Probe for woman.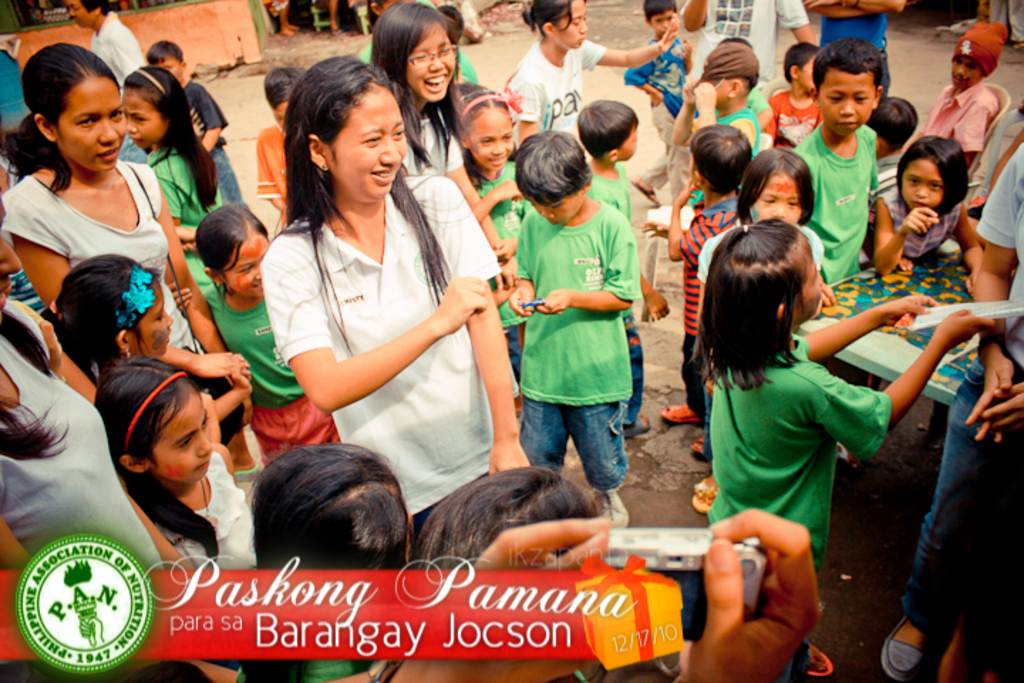
Probe result: <region>247, 63, 506, 531</region>.
